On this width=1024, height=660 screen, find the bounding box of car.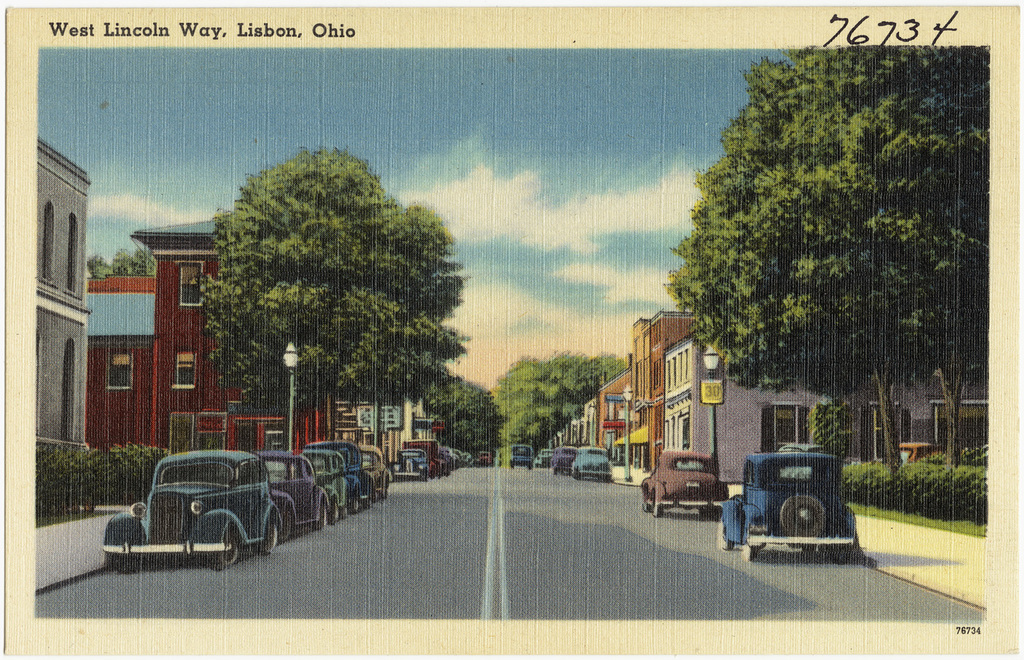
Bounding box: bbox=(547, 448, 580, 472).
